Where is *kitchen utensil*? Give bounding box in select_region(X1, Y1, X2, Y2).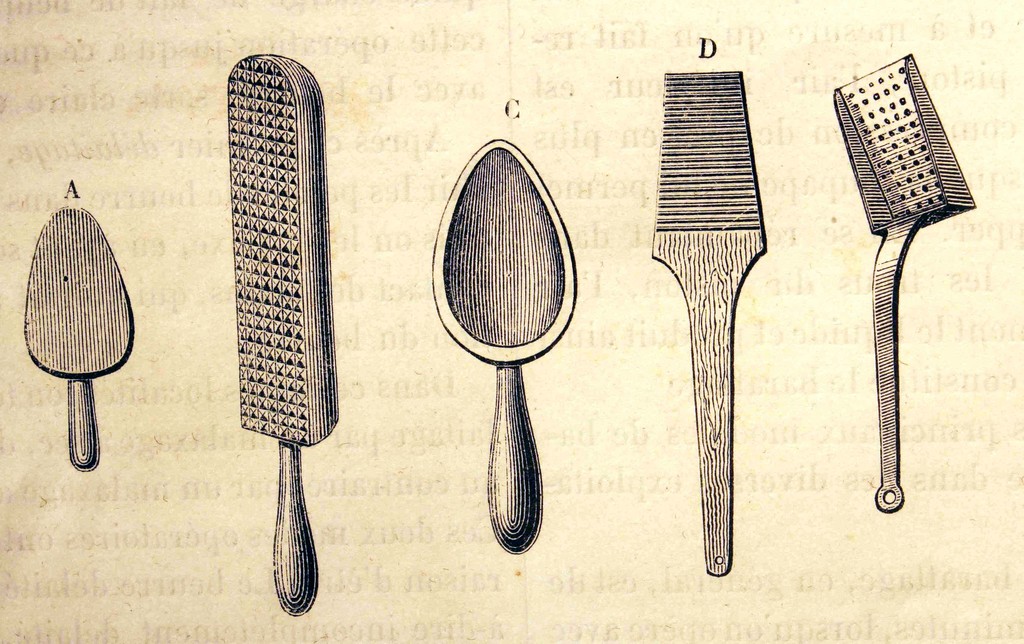
select_region(223, 50, 342, 618).
